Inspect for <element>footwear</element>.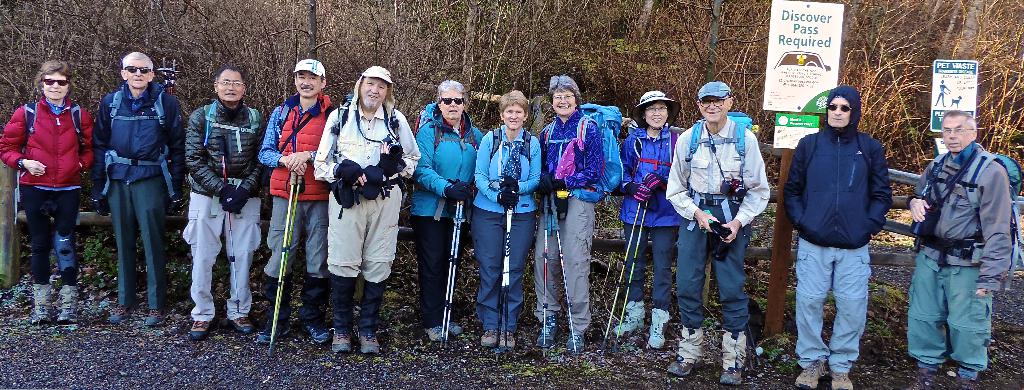
Inspection: 451/323/460/337.
